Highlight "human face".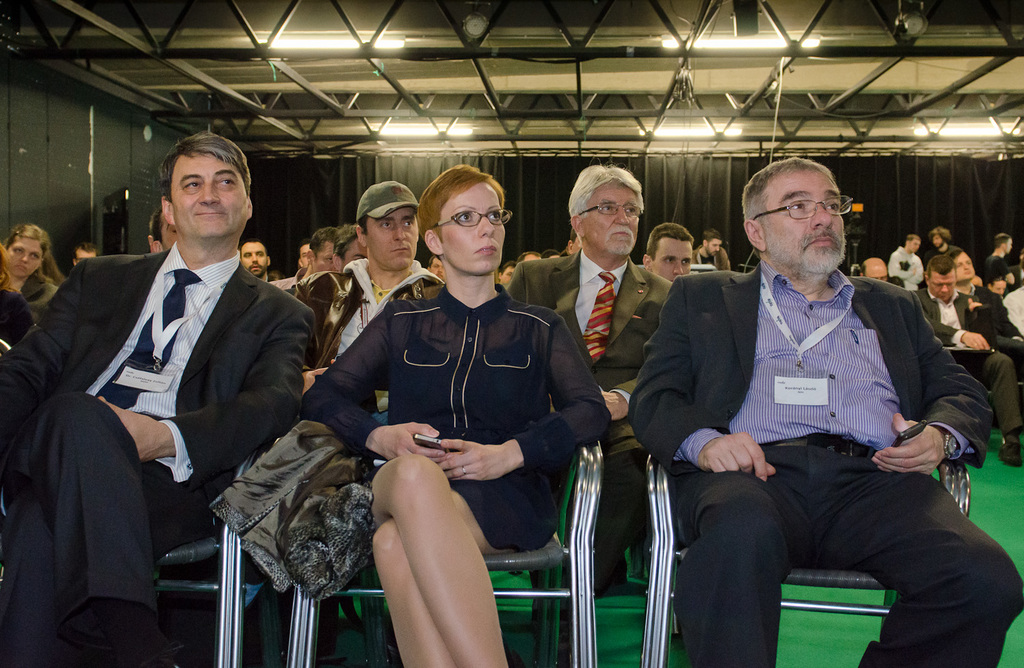
Highlighted region: 431, 259, 443, 281.
